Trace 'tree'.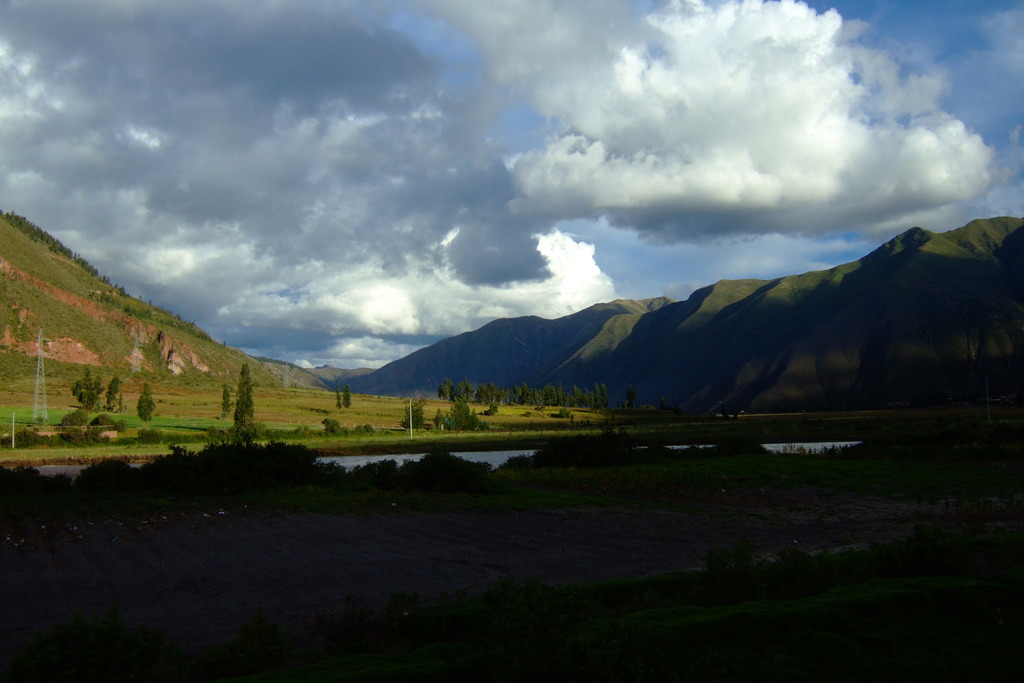
Traced to l=137, t=383, r=158, b=420.
